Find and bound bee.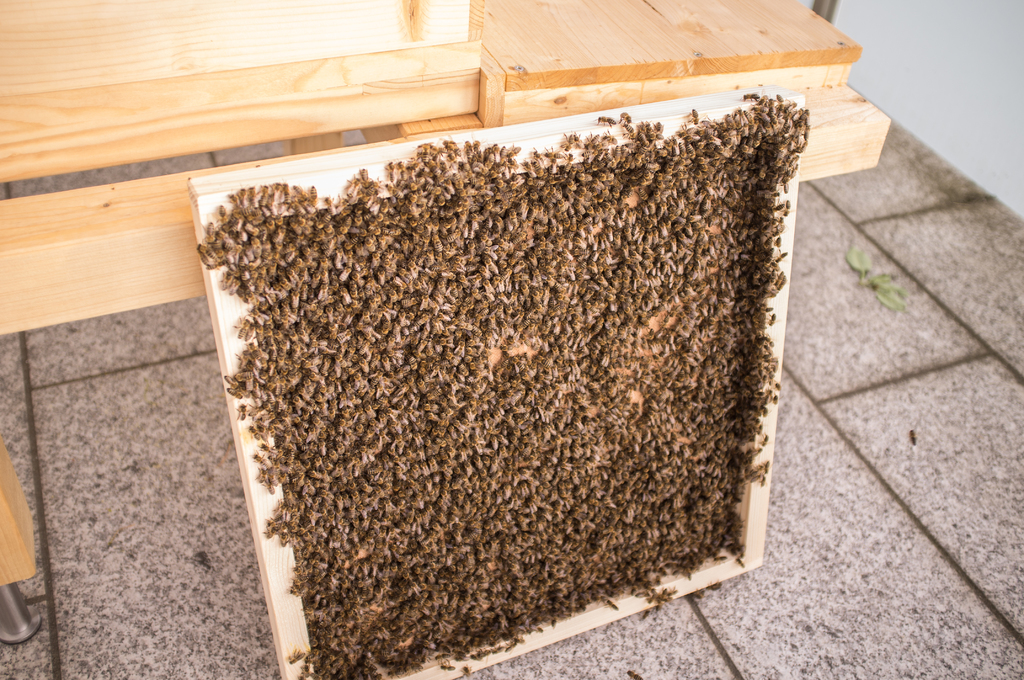
Bound: x1=206, y1=222, x2=214, y2=241.
